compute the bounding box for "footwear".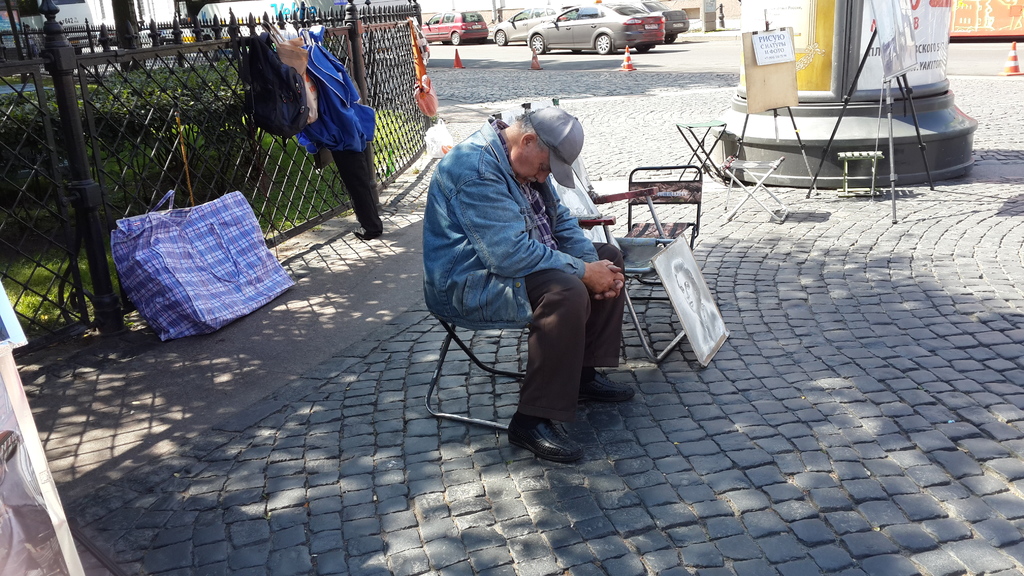
<box>578,365,632,403</box>.
